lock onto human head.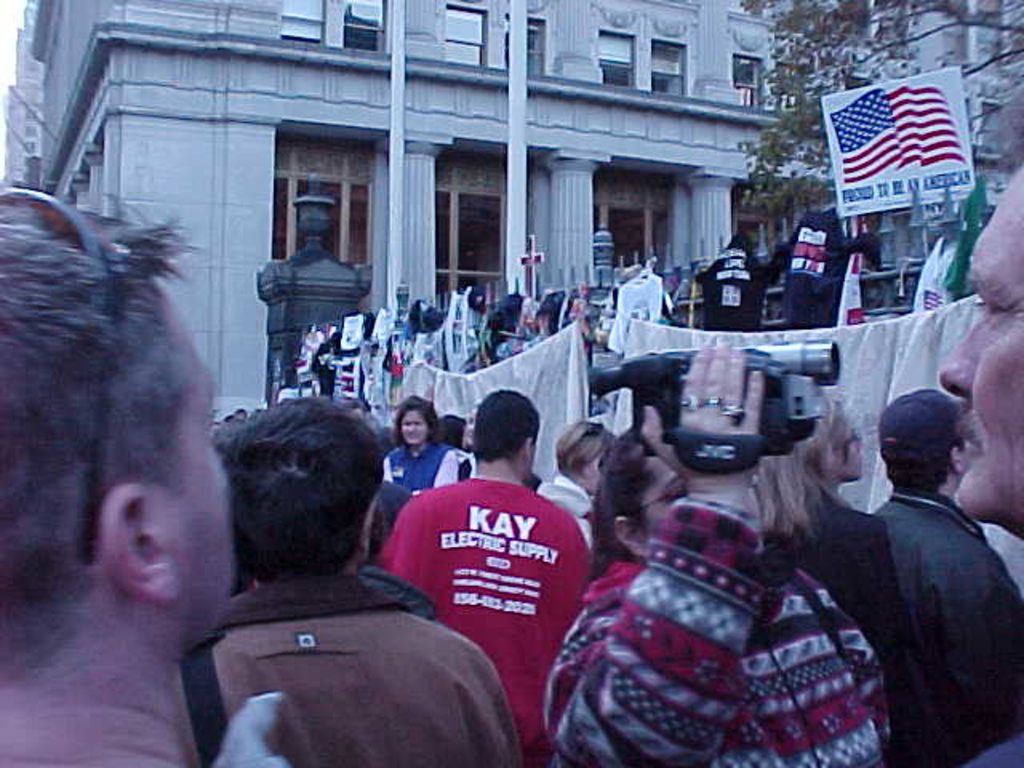
Locked: (x1=555, y1=422, x2=614, y2=494).
